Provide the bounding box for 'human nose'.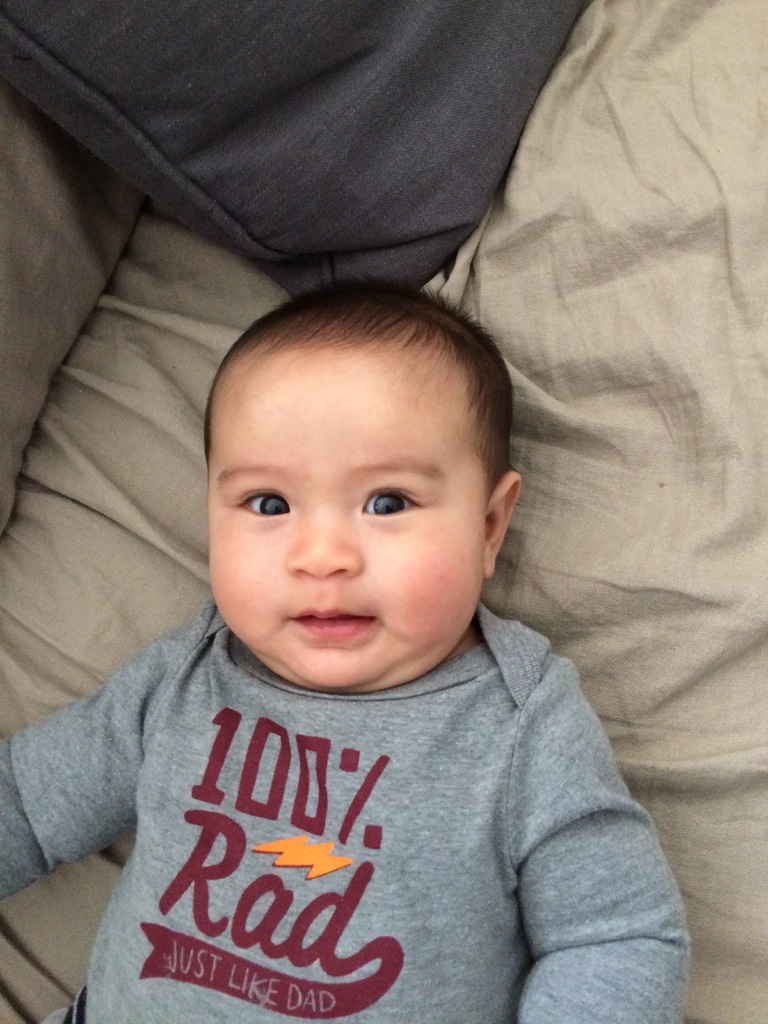
[left=284, top=509, right=360, bottom=576].
